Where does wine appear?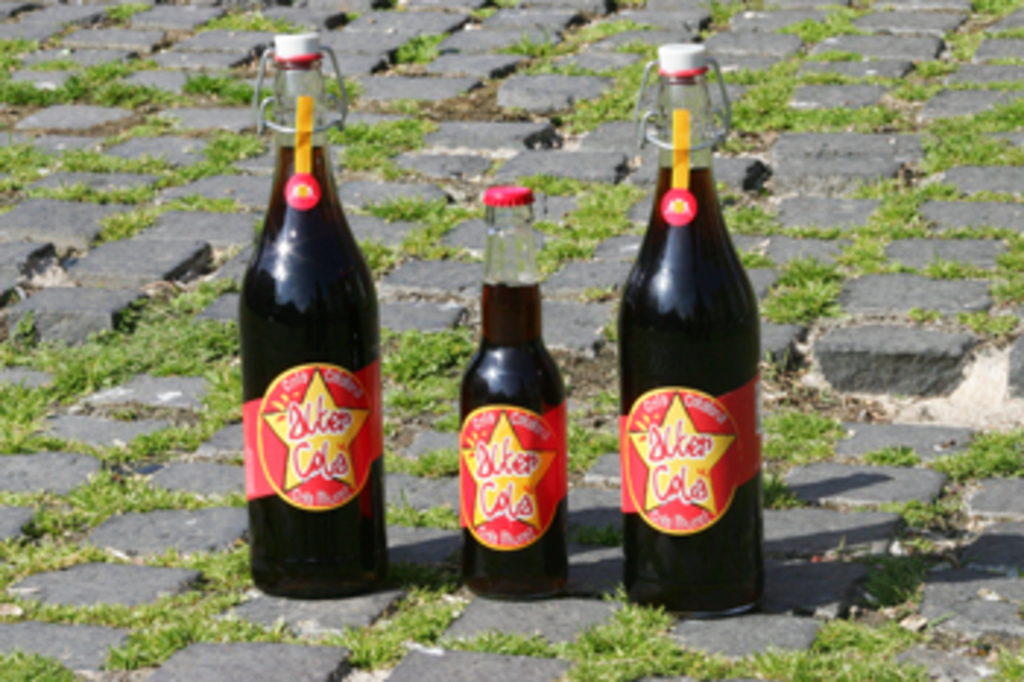
Appears at (left=456, top=173, right=571, bottom=600).
